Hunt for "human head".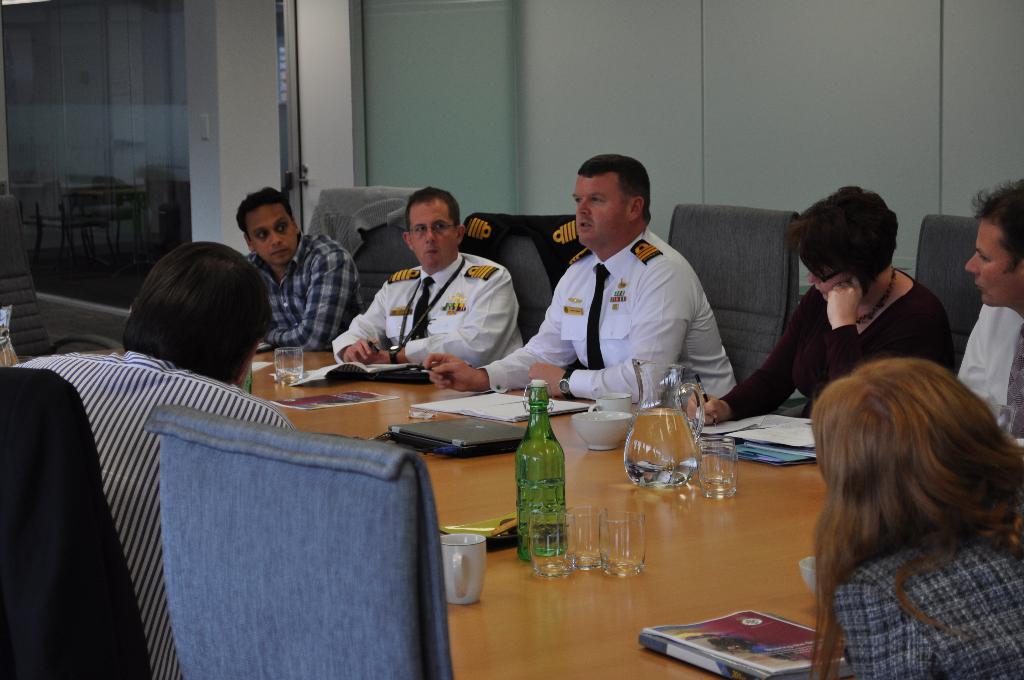
Hunted down at 237/187/300/268.
